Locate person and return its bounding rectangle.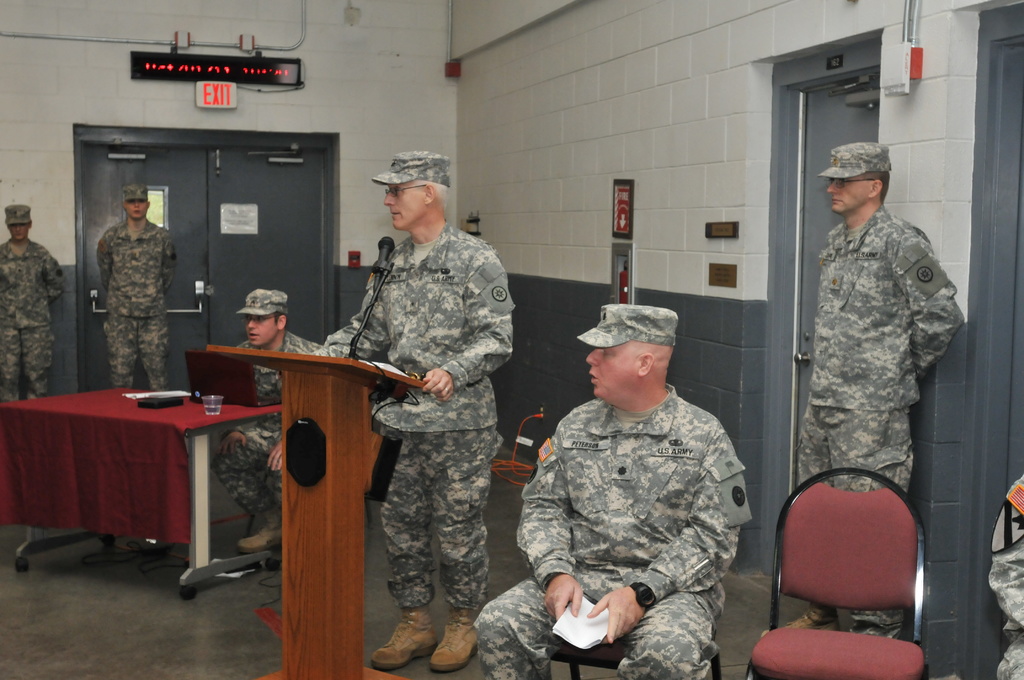
(780, 140, 965, 642).
